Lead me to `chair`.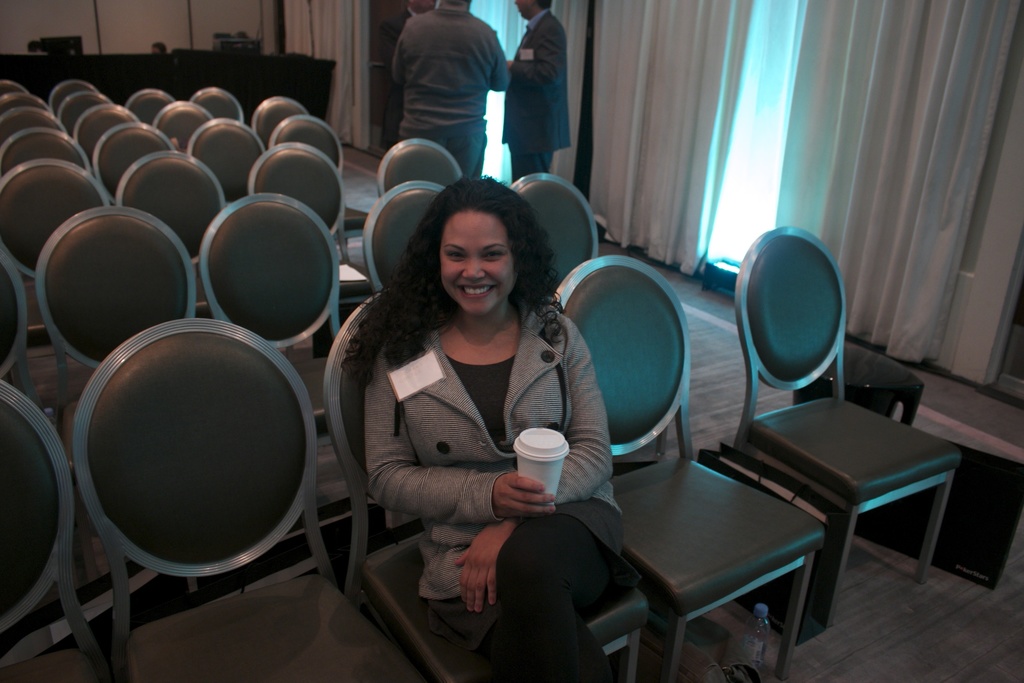
Lead to pyautogui.locateOnScreen(511, 173, 669, 452).
